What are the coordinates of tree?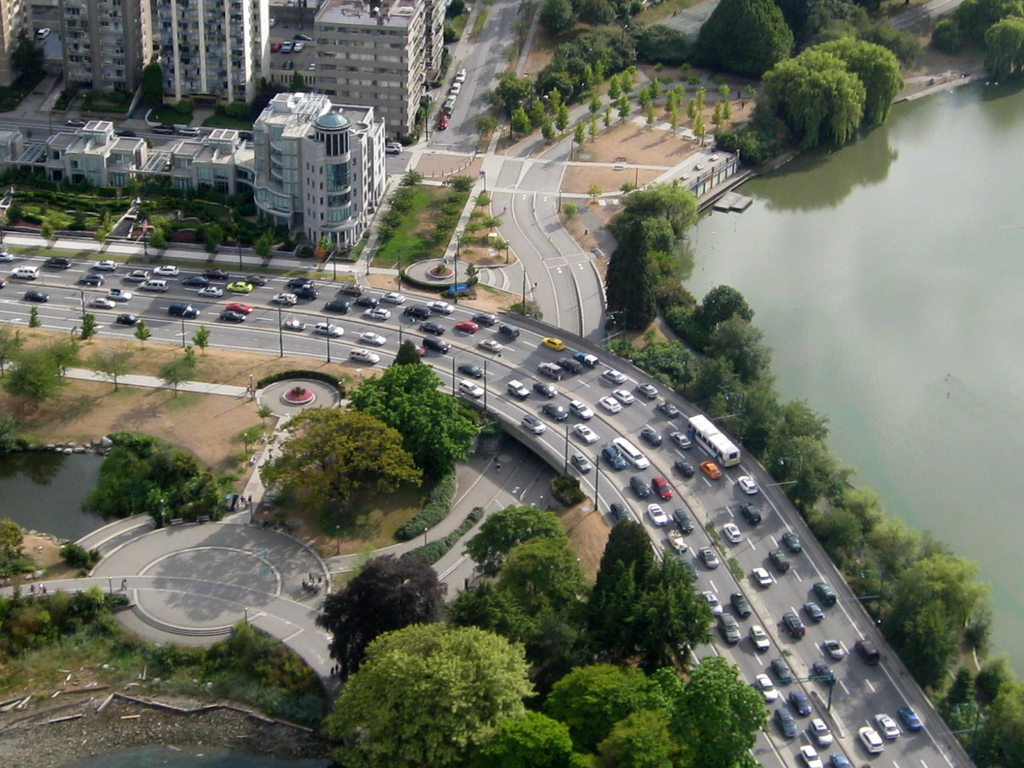
crop(526, 97, 546, 126).
